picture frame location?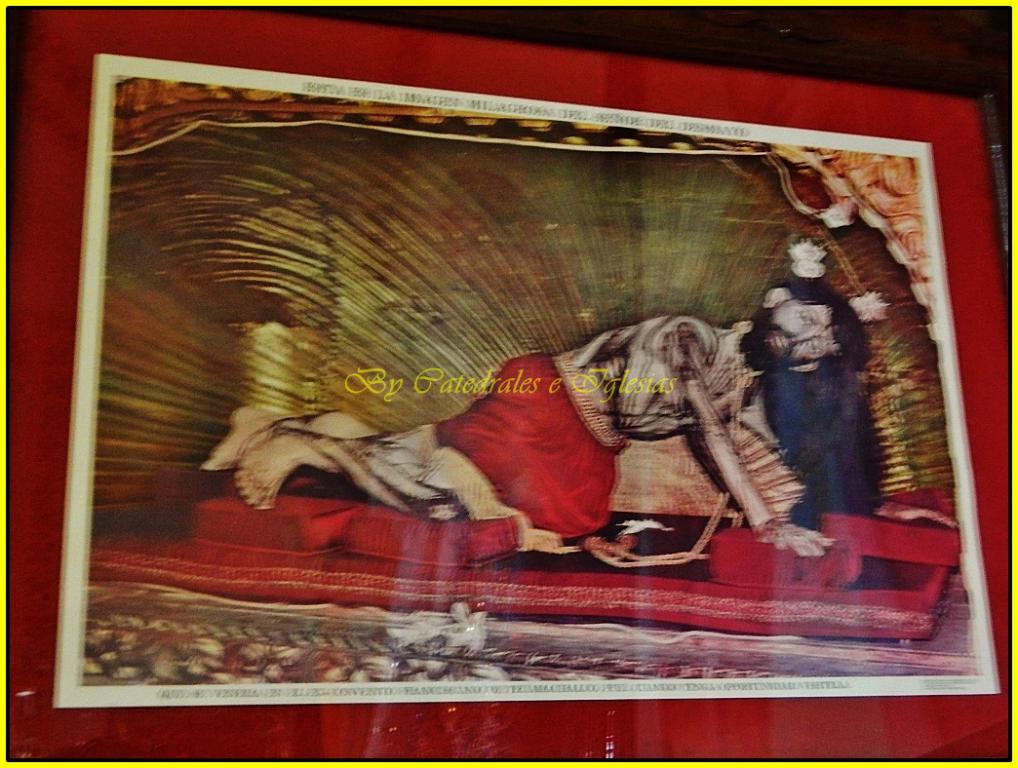
26,1,1017,727
